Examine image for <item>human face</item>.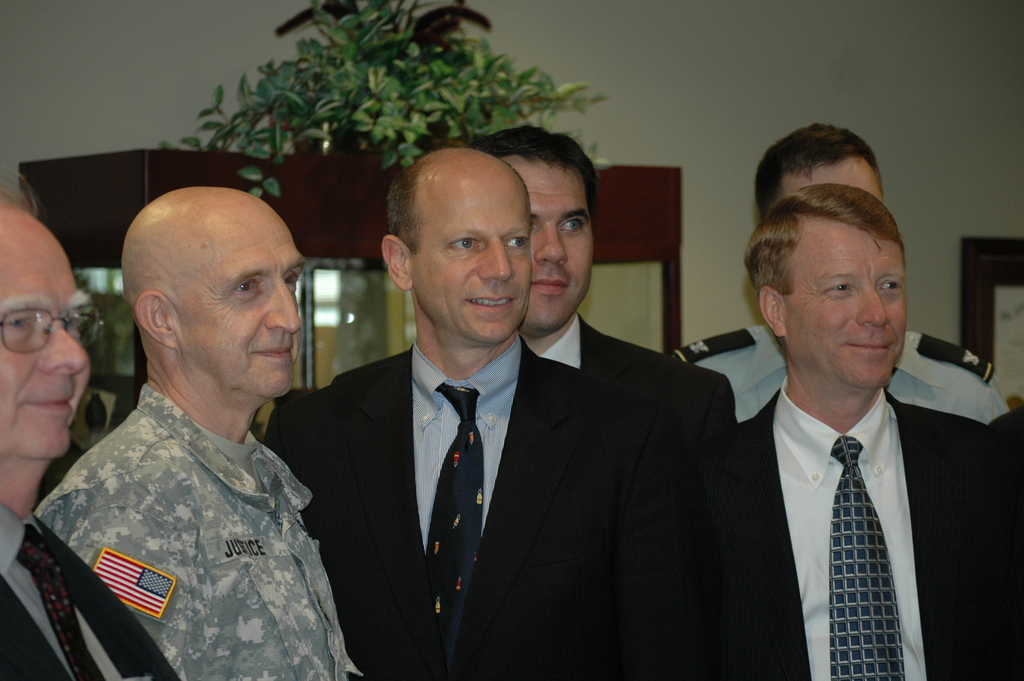
Examination result: left=768, top=188, right=929, bottom=391.
